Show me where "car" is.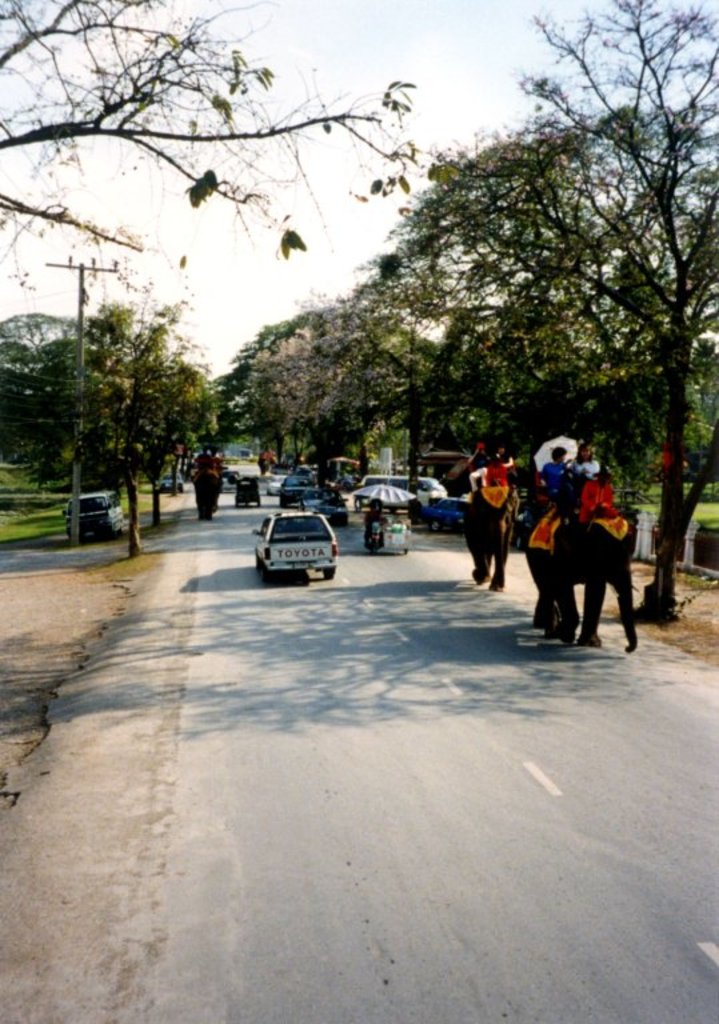
"car" is at (left=267, top=472, right=287, bottom=492).
